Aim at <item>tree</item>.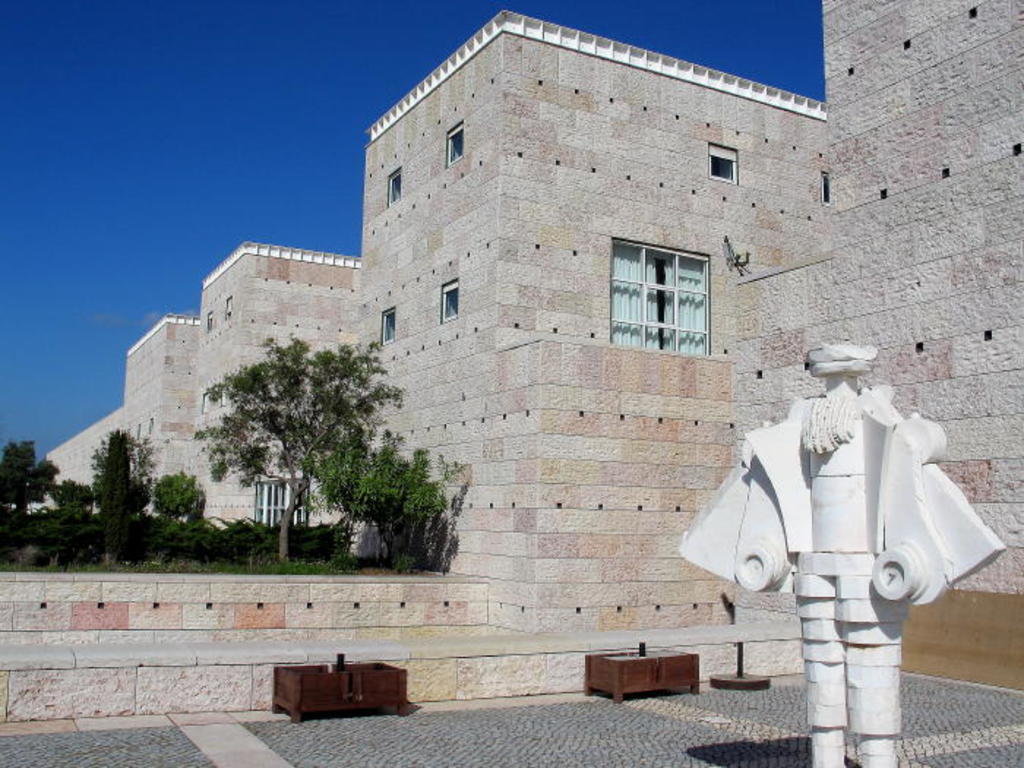
Aimed at <bbox>18, 451, 67, 502</bbox>.
